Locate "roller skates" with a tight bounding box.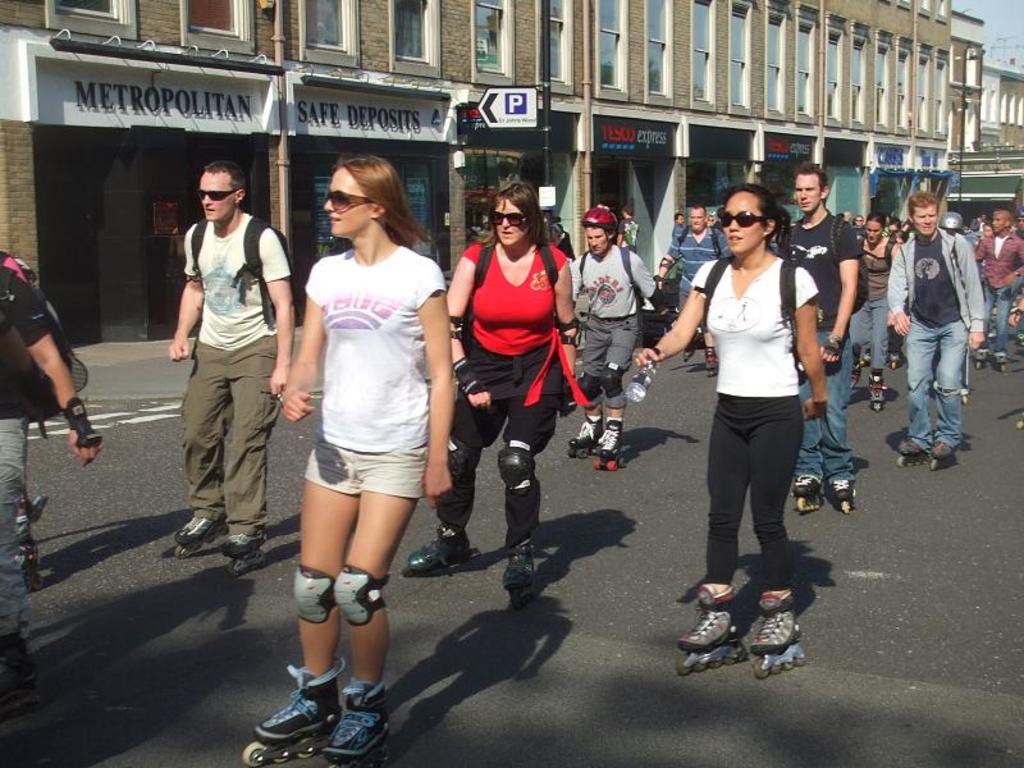
[x1=742, y1=584, x2=808, y2=678].
